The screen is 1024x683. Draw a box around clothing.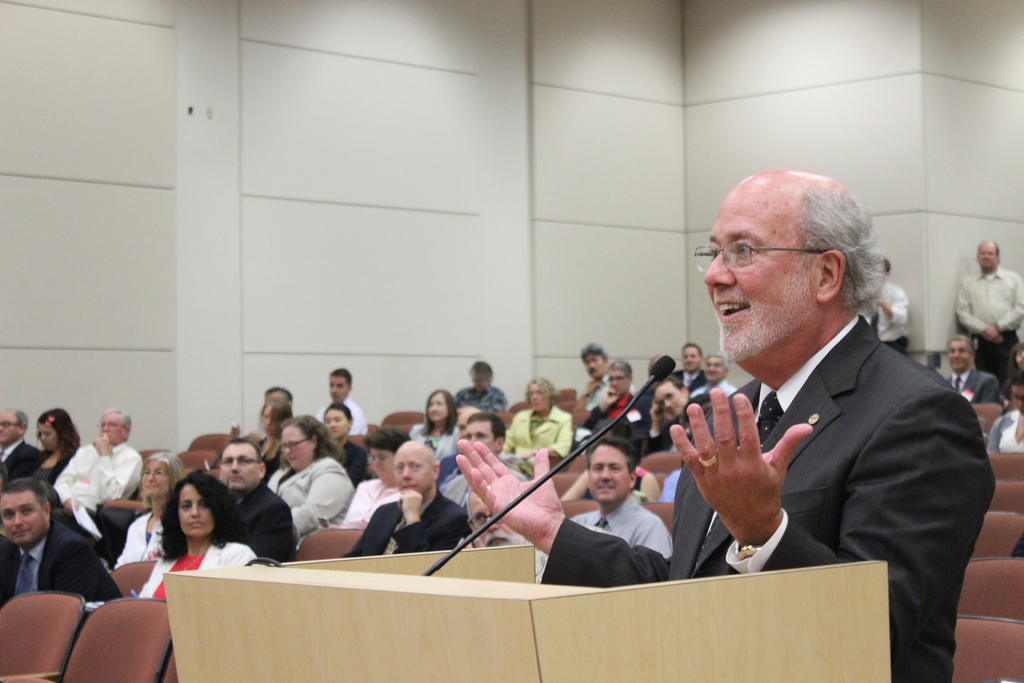
locate(258, 438, 292, 475).
